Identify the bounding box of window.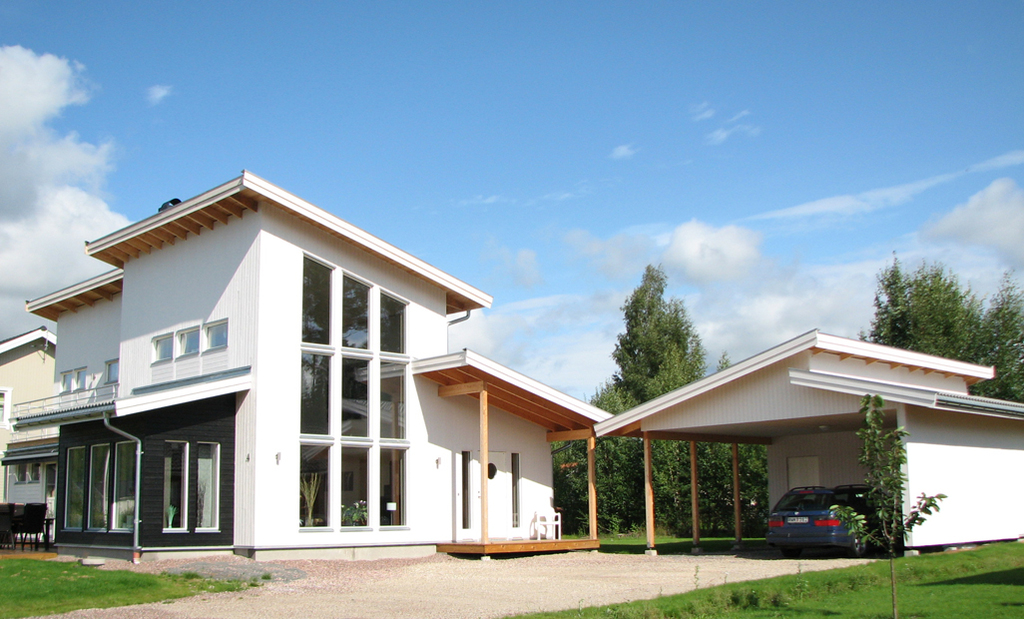
left=171, top=321, right=203, bottom=360.
